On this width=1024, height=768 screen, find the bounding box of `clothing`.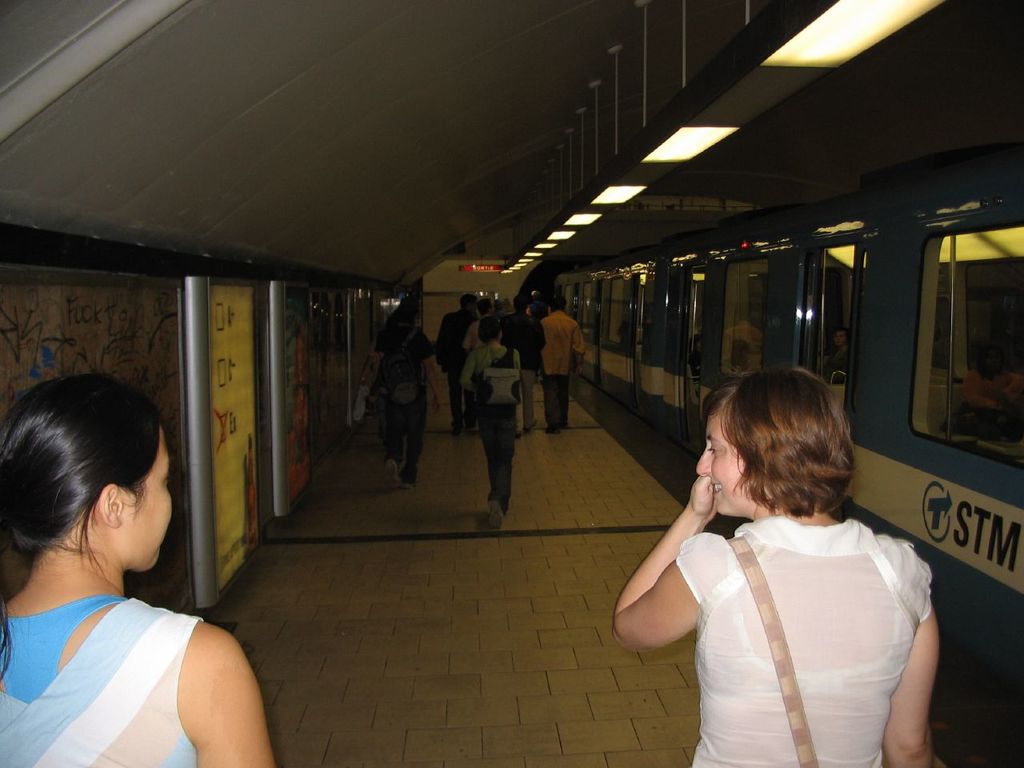
Bounding box: x1=685 y1=344 x2=704 y2=390.
